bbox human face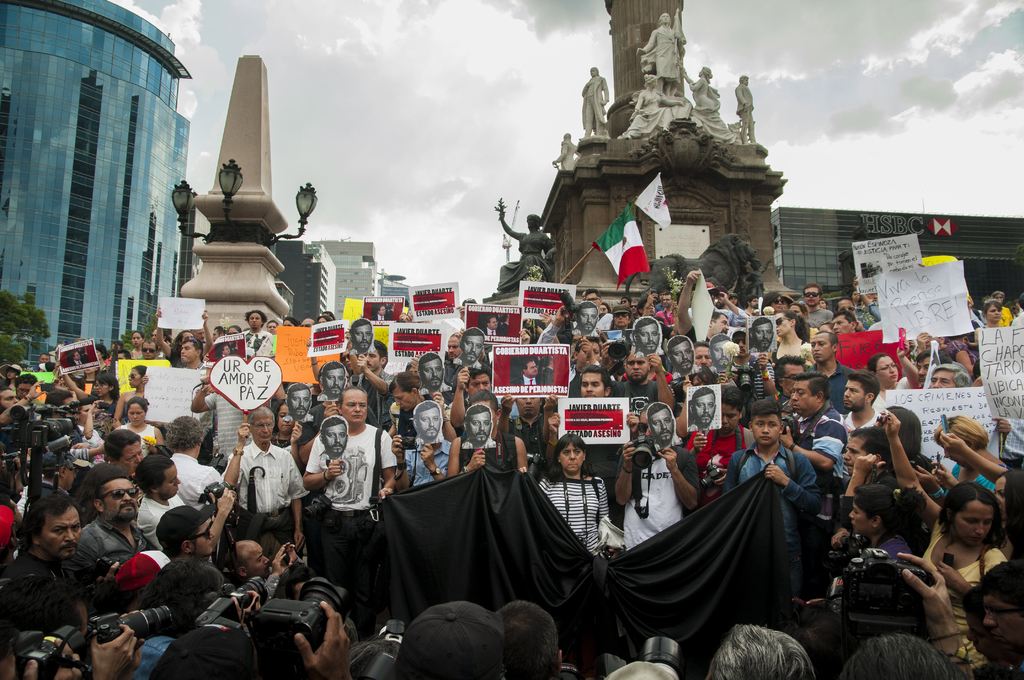
x1=638 y1=410 x2=652 y2=441
